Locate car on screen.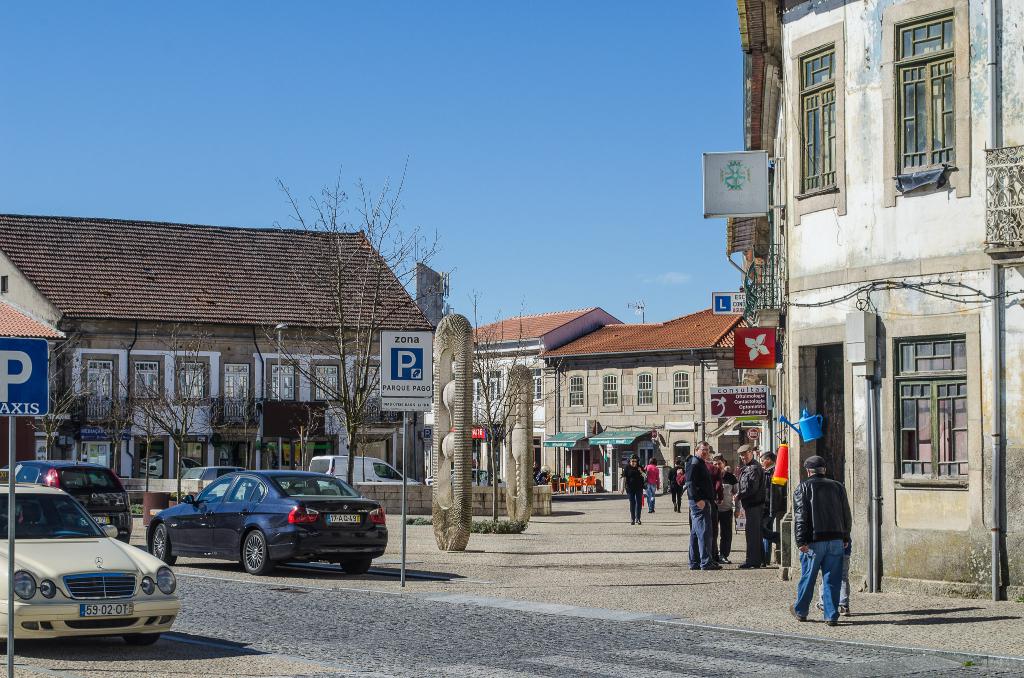
On screen at [0,481,175,644].
